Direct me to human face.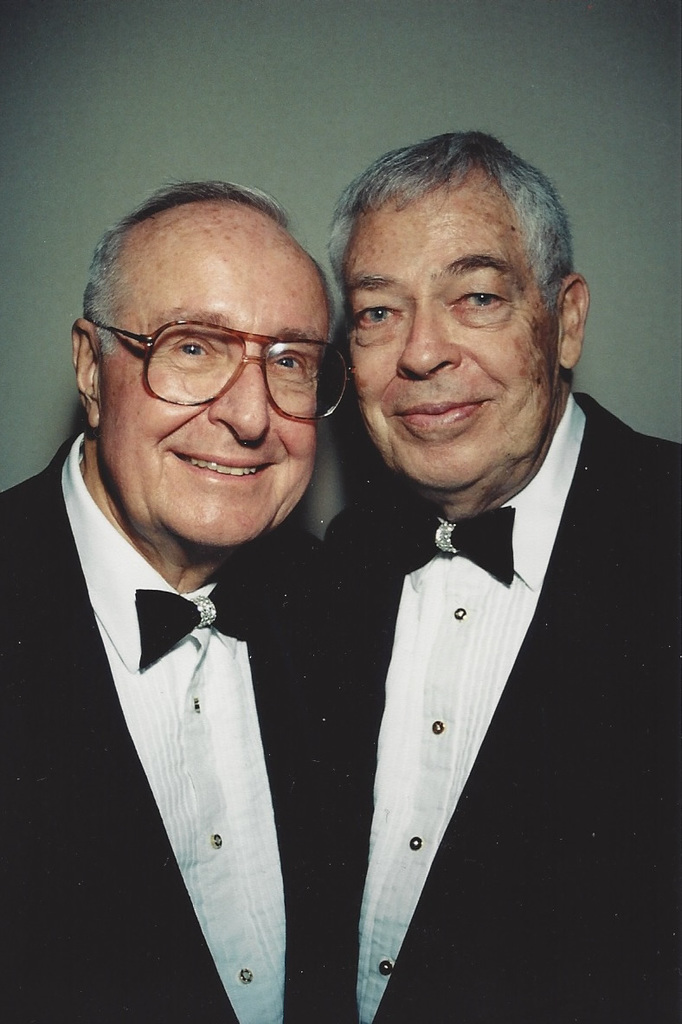
Direction: [left=340, top=143, right=544, bottom=480].
